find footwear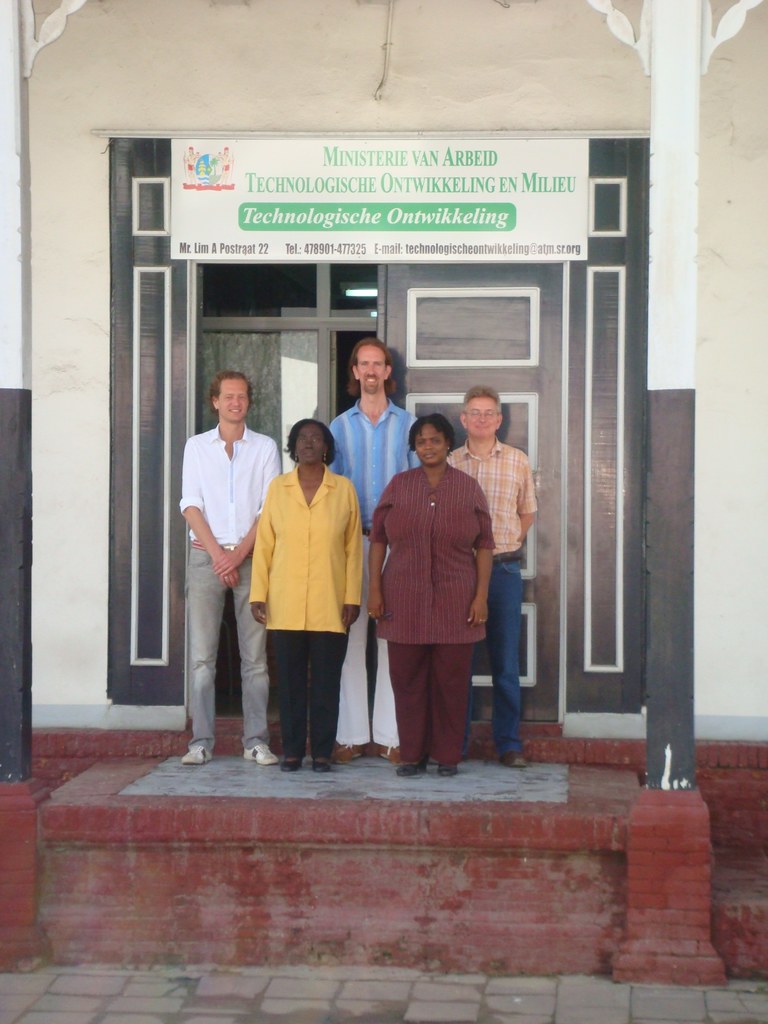
bbox(283, 750, 303, 774)
